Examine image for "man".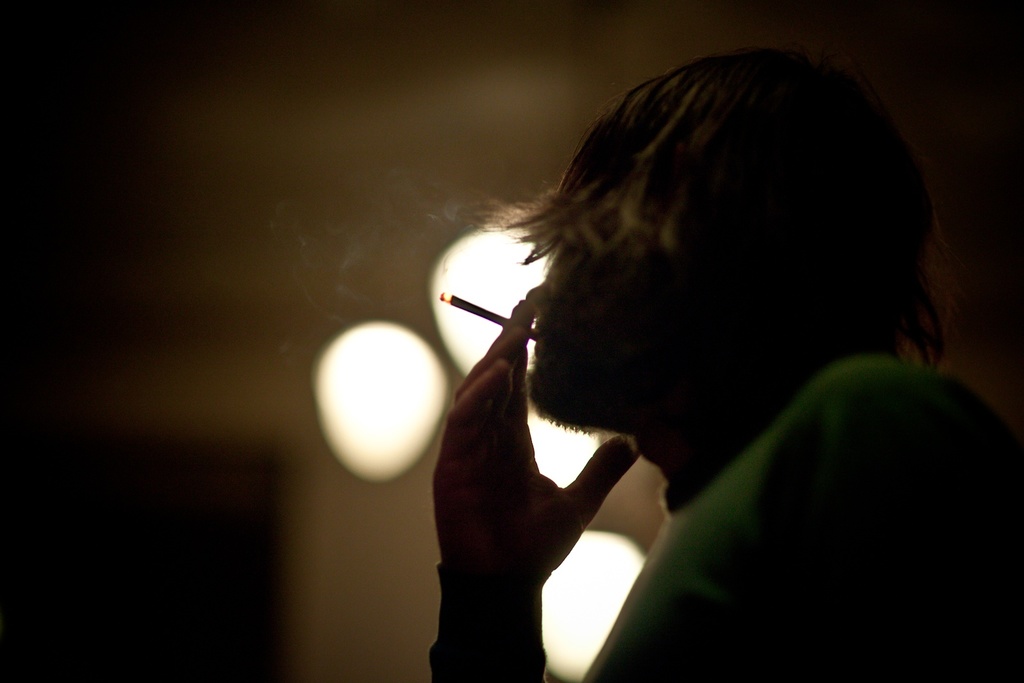
Examination result: 424:37:1010:679.
